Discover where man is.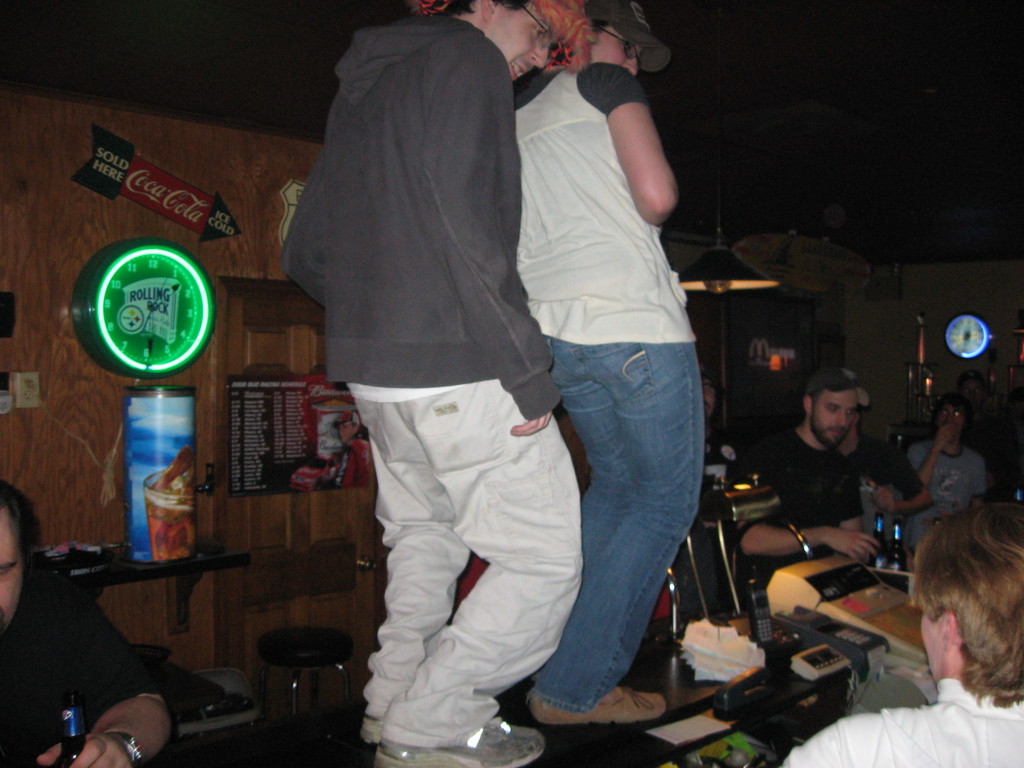
Discovered at <box>282,0,587,767</box>.
